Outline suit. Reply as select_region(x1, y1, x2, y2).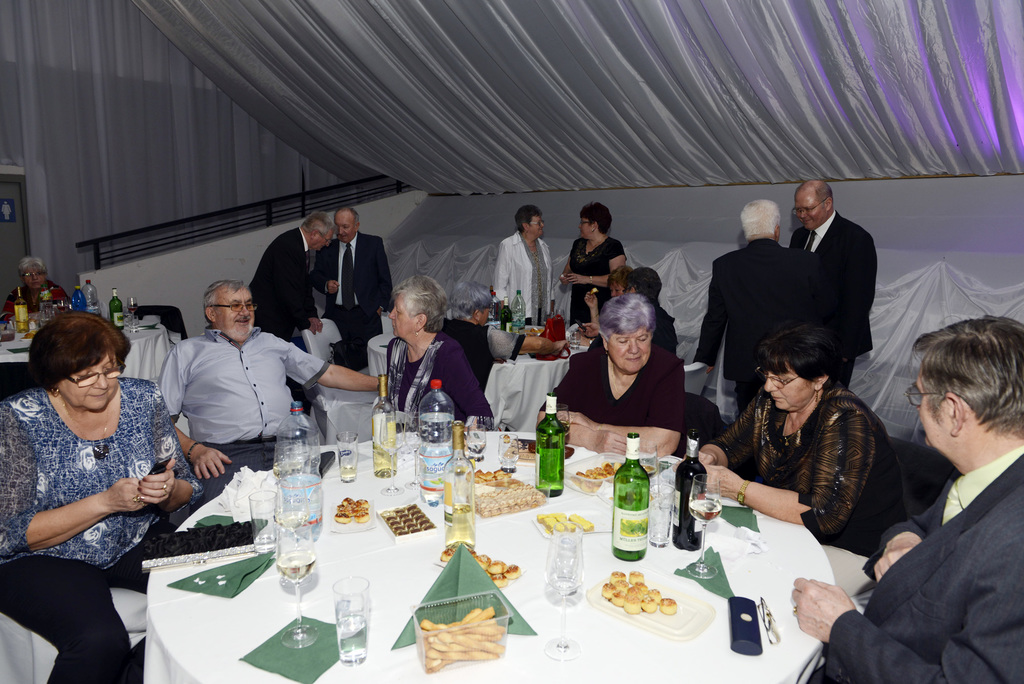
select_region(749, 192, 895, 362).
